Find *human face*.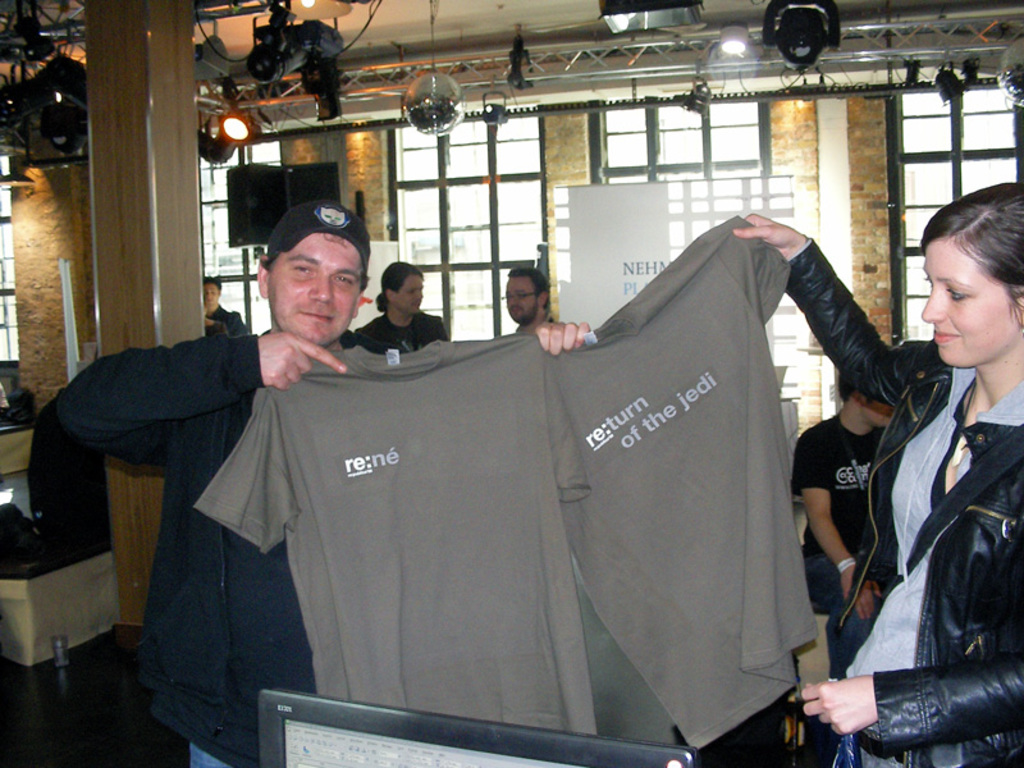
Rect(918, 237, 1011, 369).
